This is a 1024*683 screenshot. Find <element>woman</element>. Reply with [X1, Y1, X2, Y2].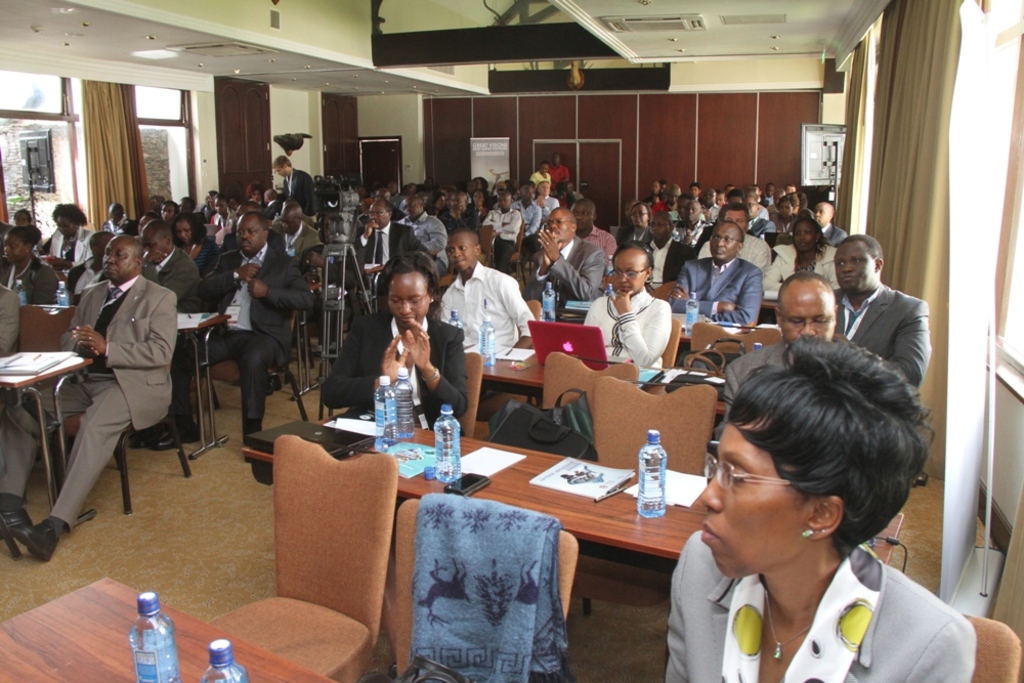
[760, 218, 837, 298].
